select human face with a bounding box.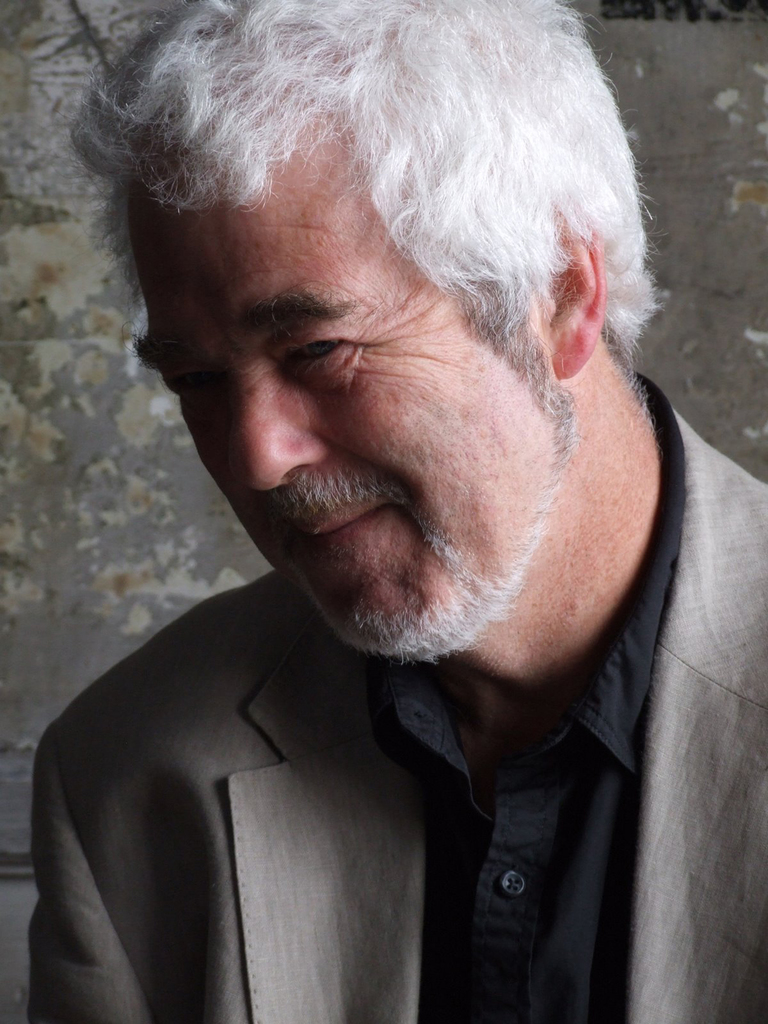
rect(121, 104, 555, 644).
